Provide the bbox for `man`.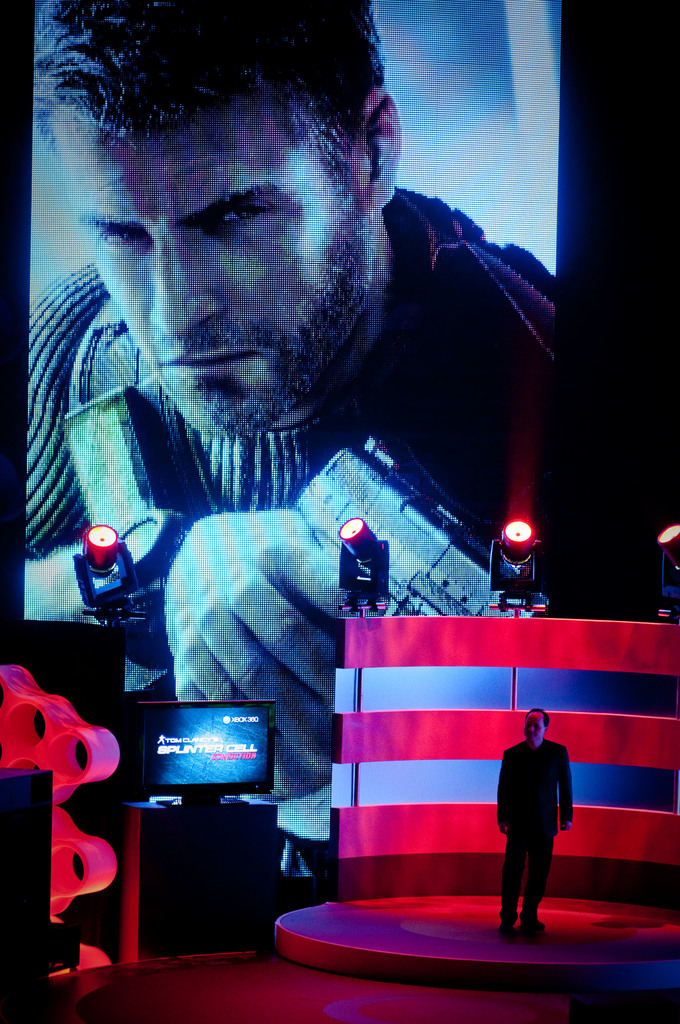
[496, 732, 581, 935].
